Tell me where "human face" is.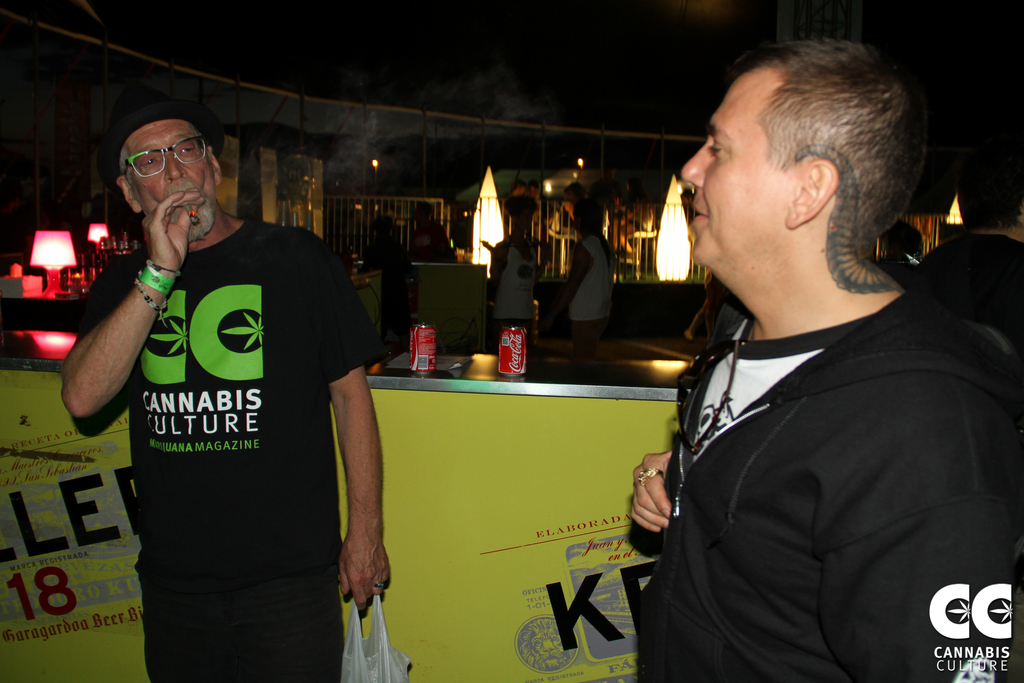
"human face" is at box=[678, 65, 792, 263].
